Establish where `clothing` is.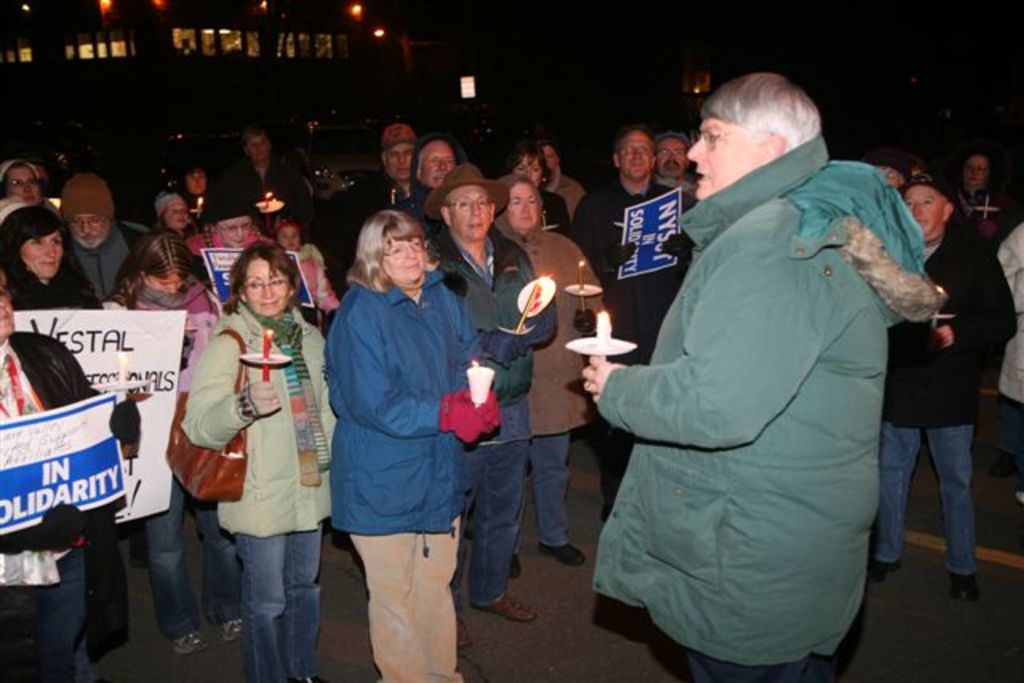
Established at x1=250 y1=170 x2=306 y2=232.
